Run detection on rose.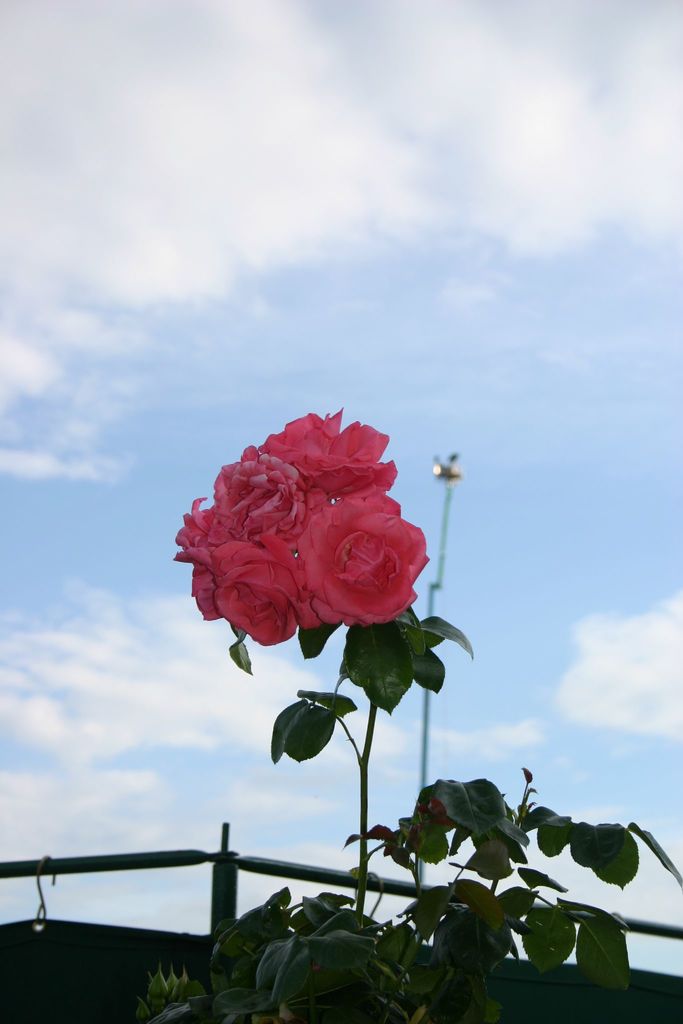
Result: 208/536/308/648.
